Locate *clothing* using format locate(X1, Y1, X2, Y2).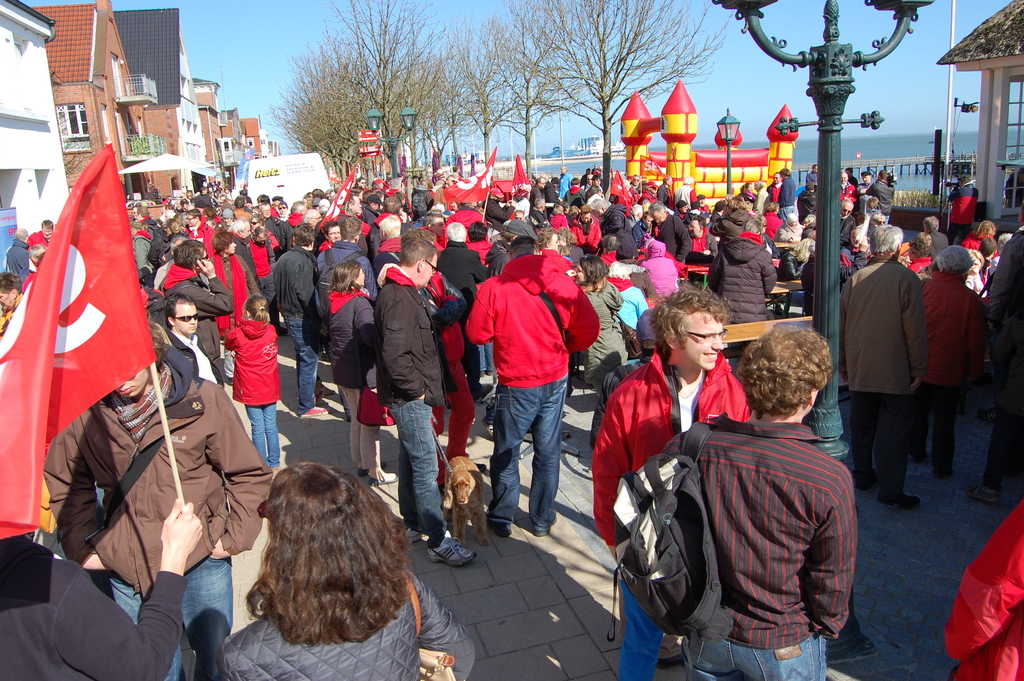
locate(596, 350, 744, 680).
